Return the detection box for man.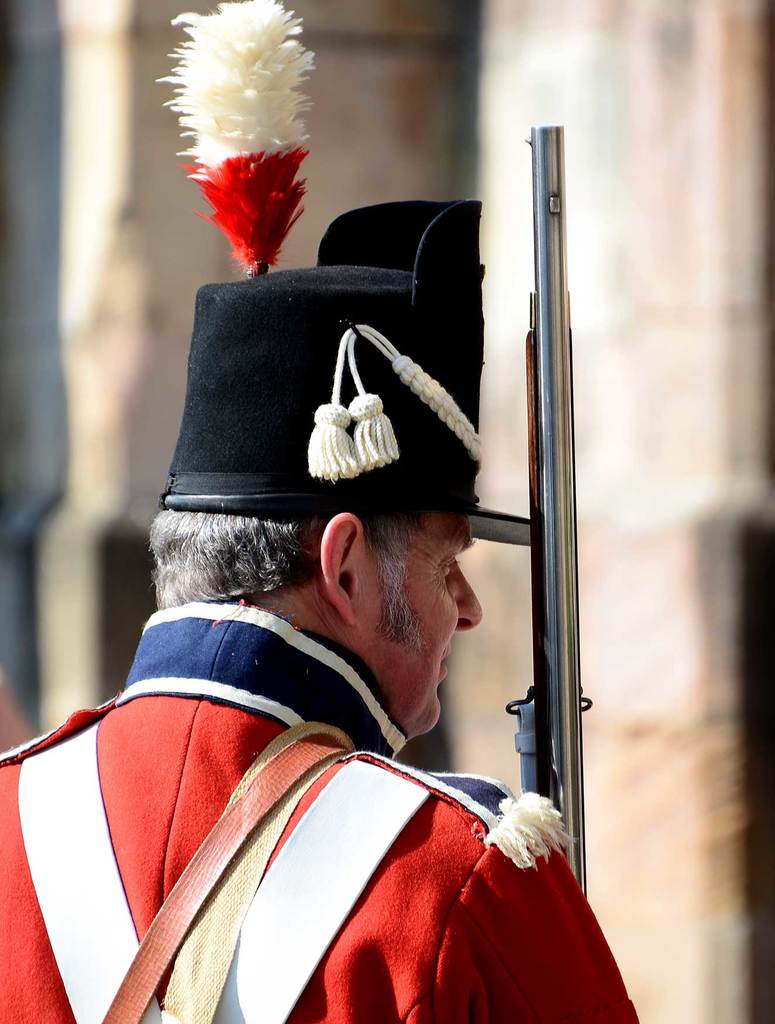
x1=0 y1=0 x2=641 y2=1023.
